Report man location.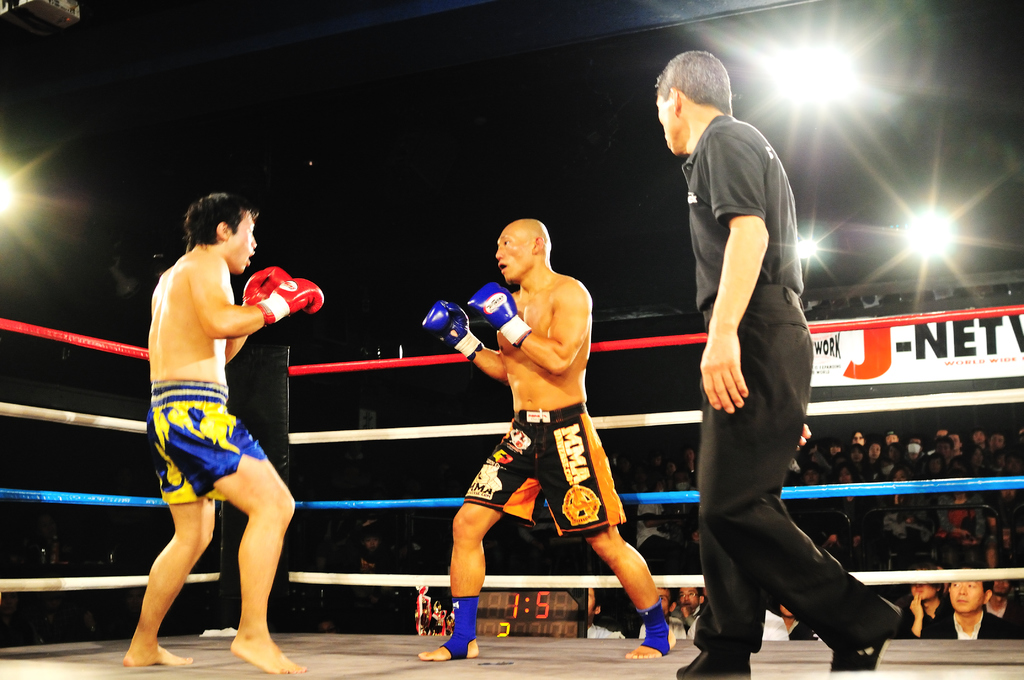
Report: box(849, 423, 877, 442).
